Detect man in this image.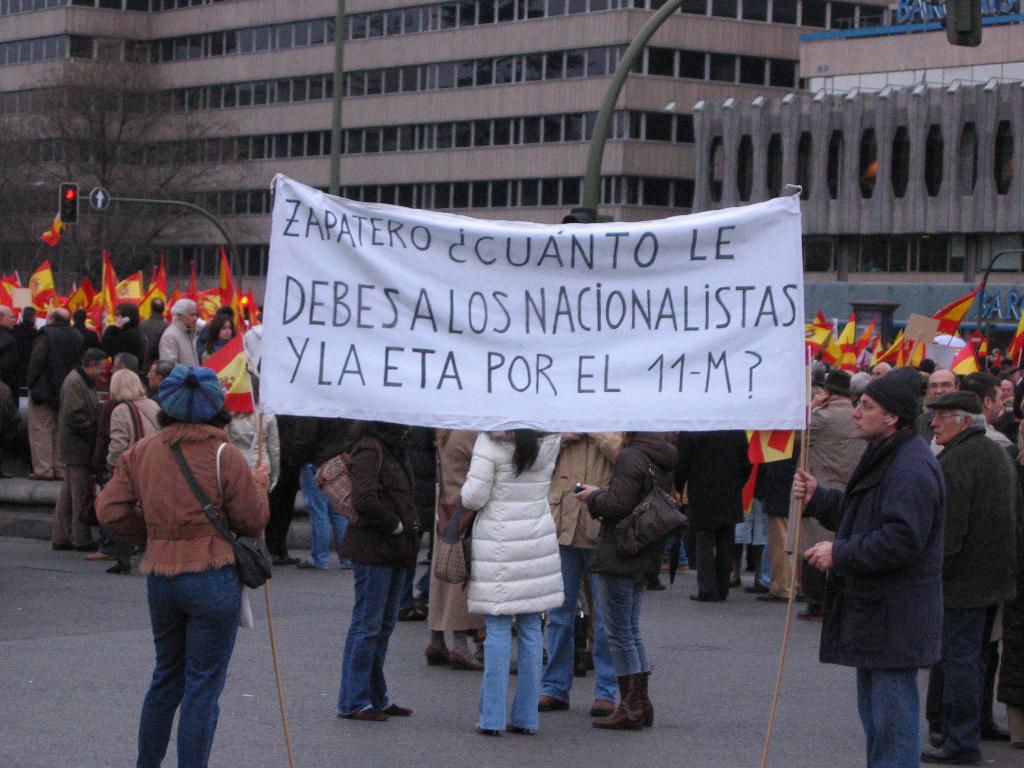
Detection: (x1=800, y1=367, x2=863, y2=625).
